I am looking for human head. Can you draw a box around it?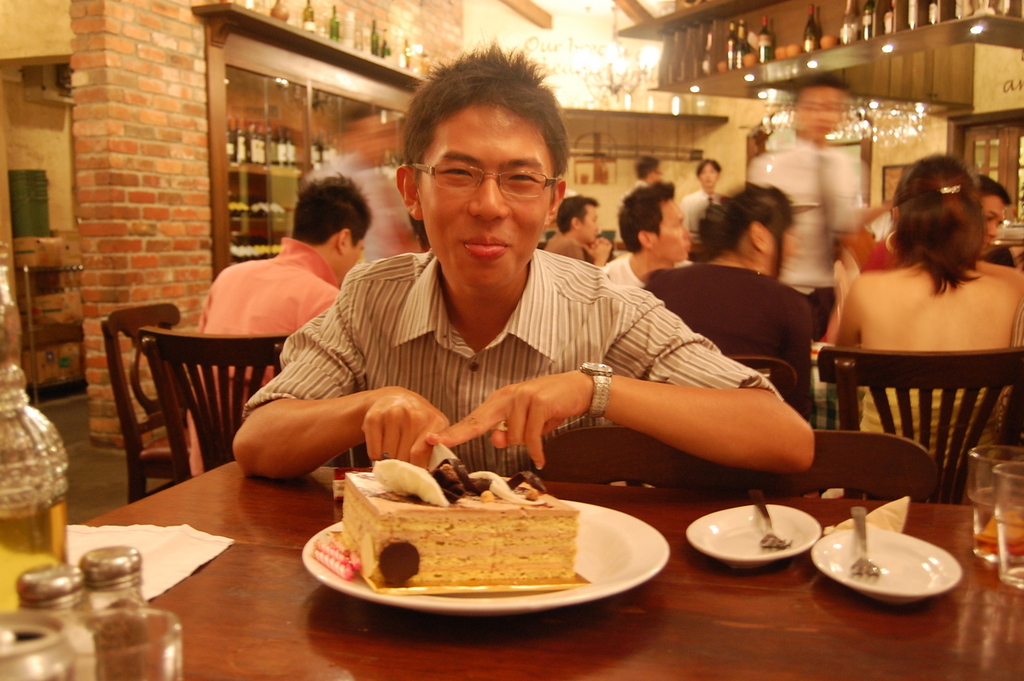
Sure, the bounding box is detection(617, 183, 695, 266).
